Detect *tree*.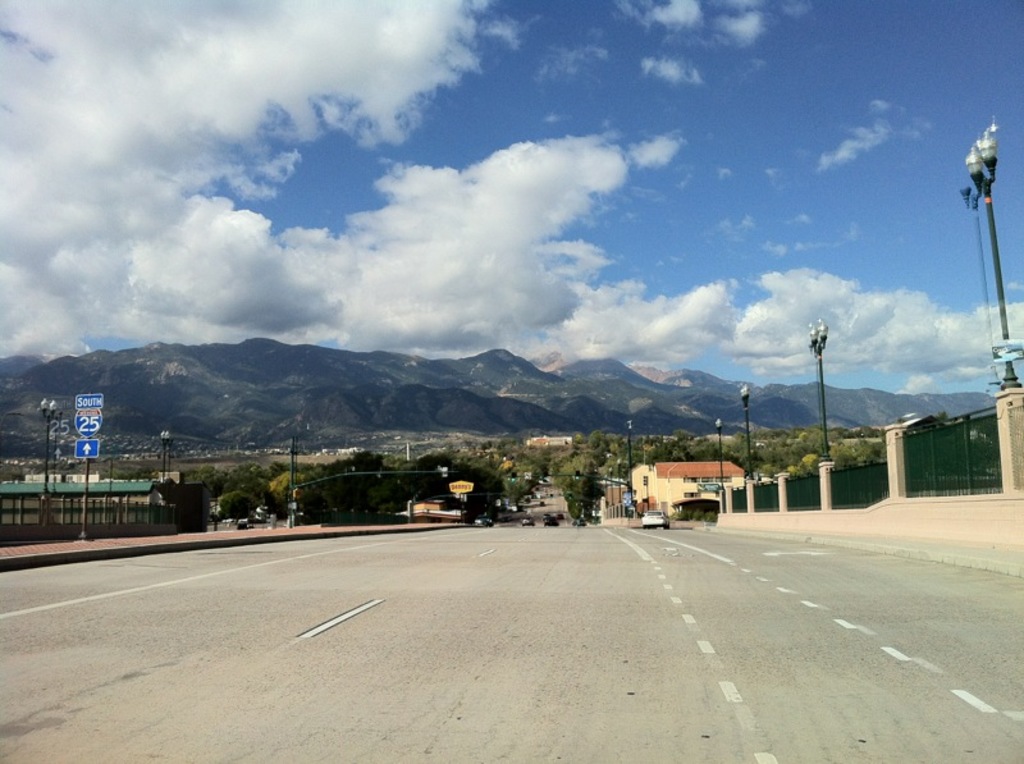
Detected at crop(216, 494, 260, 513).
